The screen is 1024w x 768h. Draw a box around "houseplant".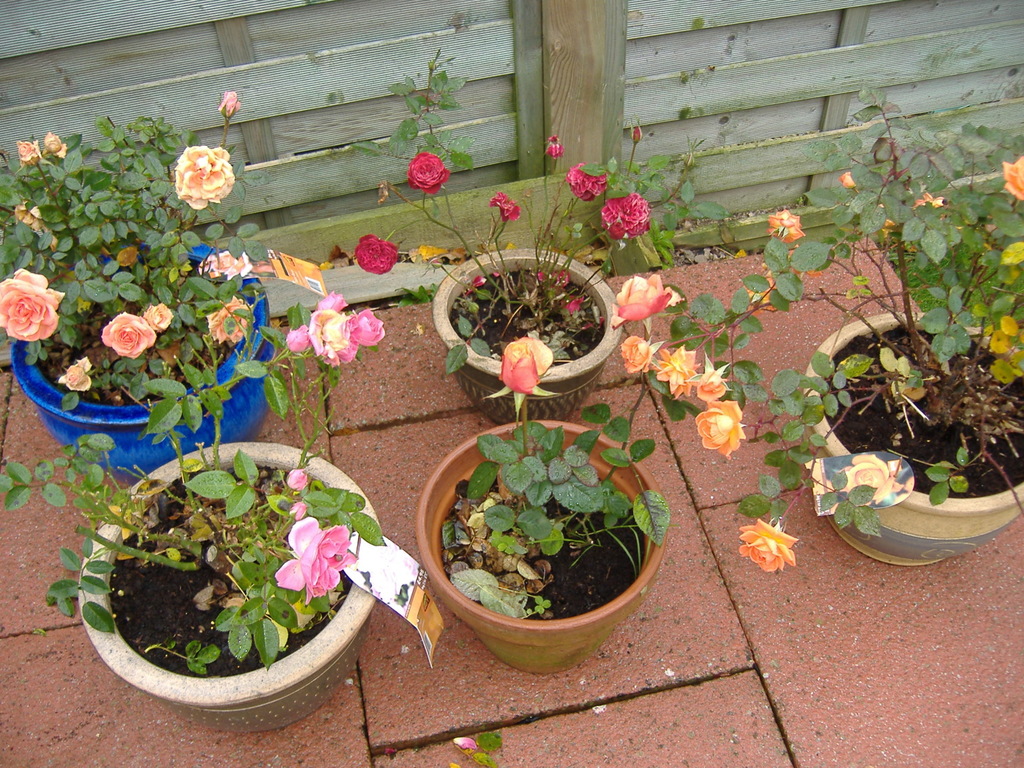
(left=687, top=97, right=1023, bottom=572).
